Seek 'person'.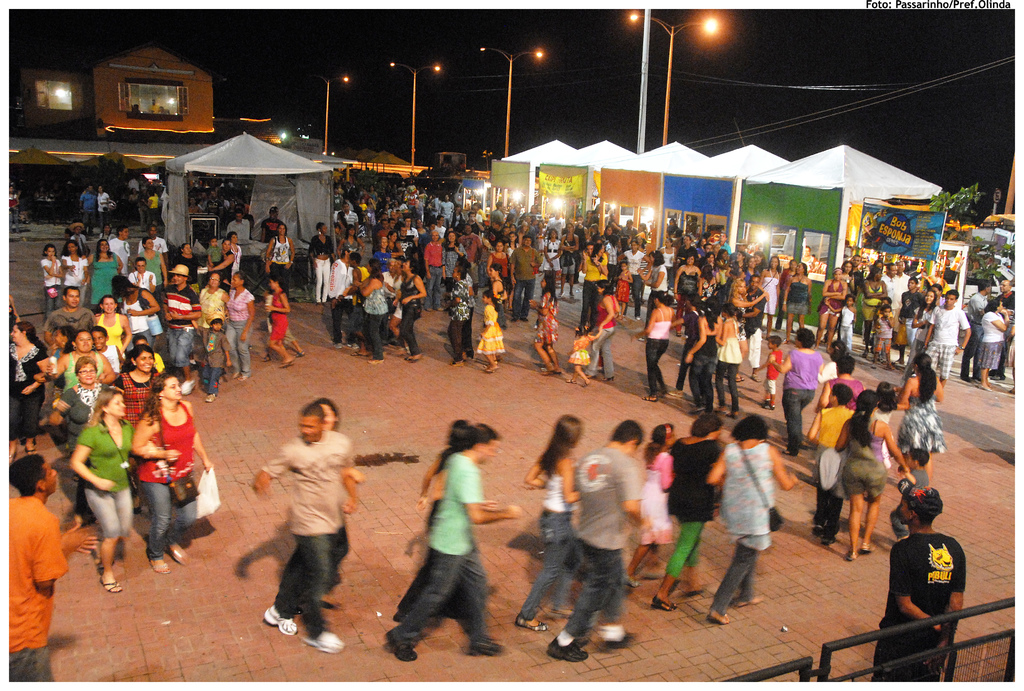
(x1=781, y1=264, x2=812, y2=345).
